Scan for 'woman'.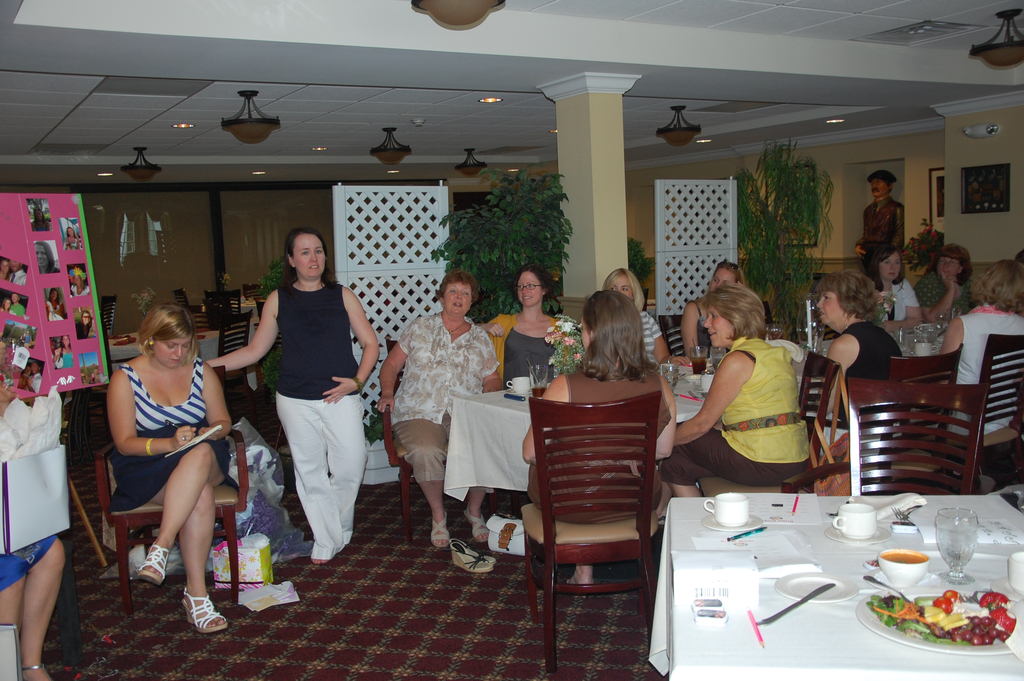
Scan result: x1=0, y1=296, x2=15, y2=313.
